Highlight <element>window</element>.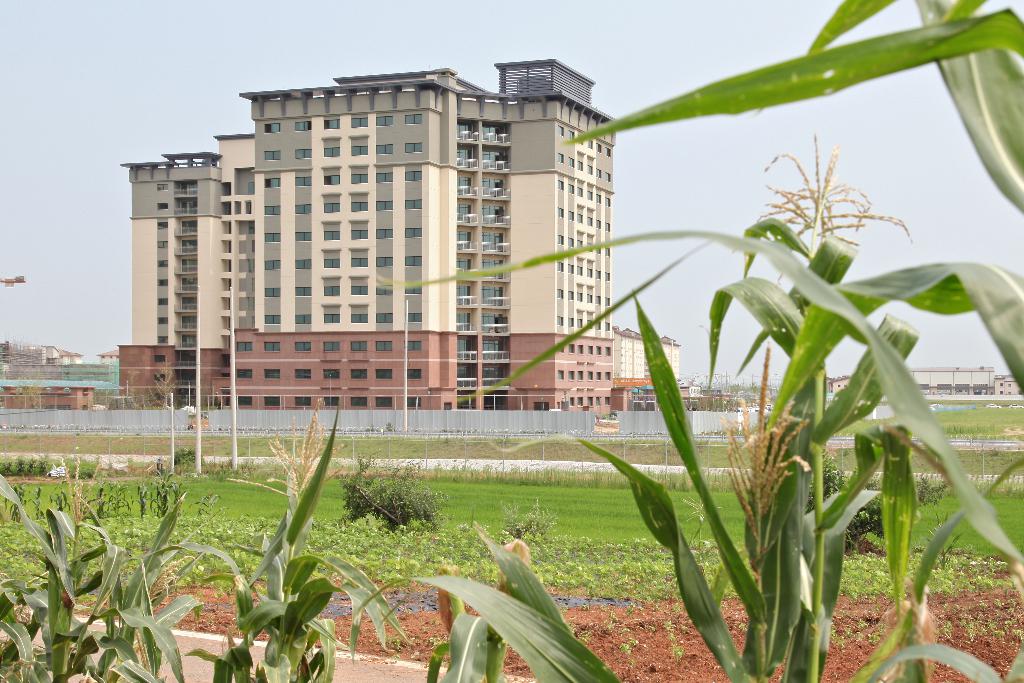
Highlighted region: {"left": 576, "top": 371, "right": 586, "bottom": 381}.
